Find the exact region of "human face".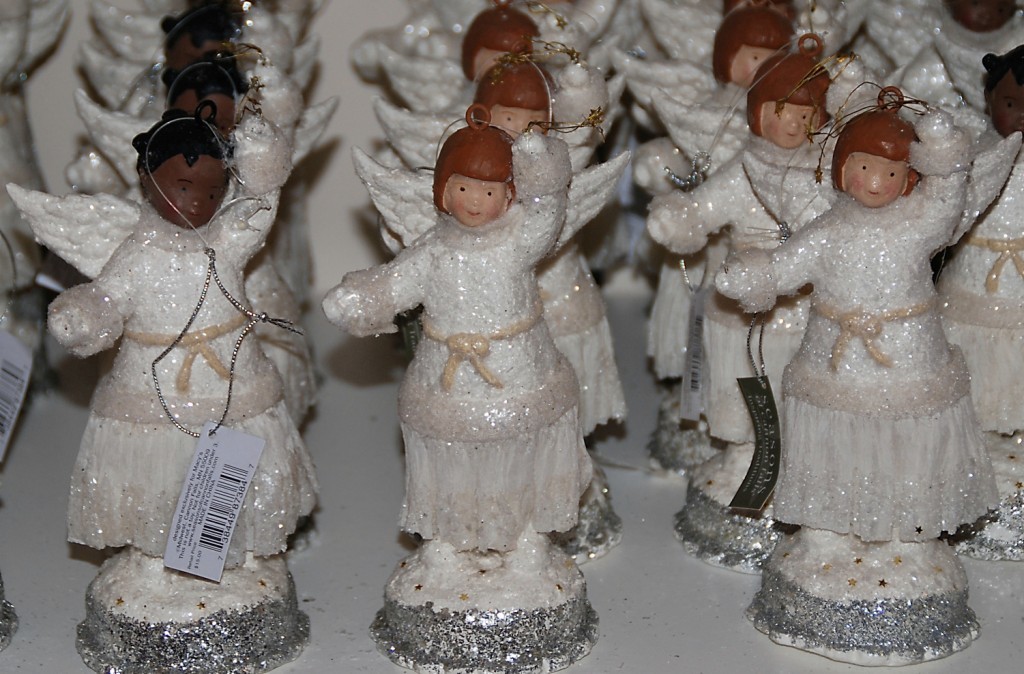
Exact region: left=154, top=152, right=227, bottom=230.
